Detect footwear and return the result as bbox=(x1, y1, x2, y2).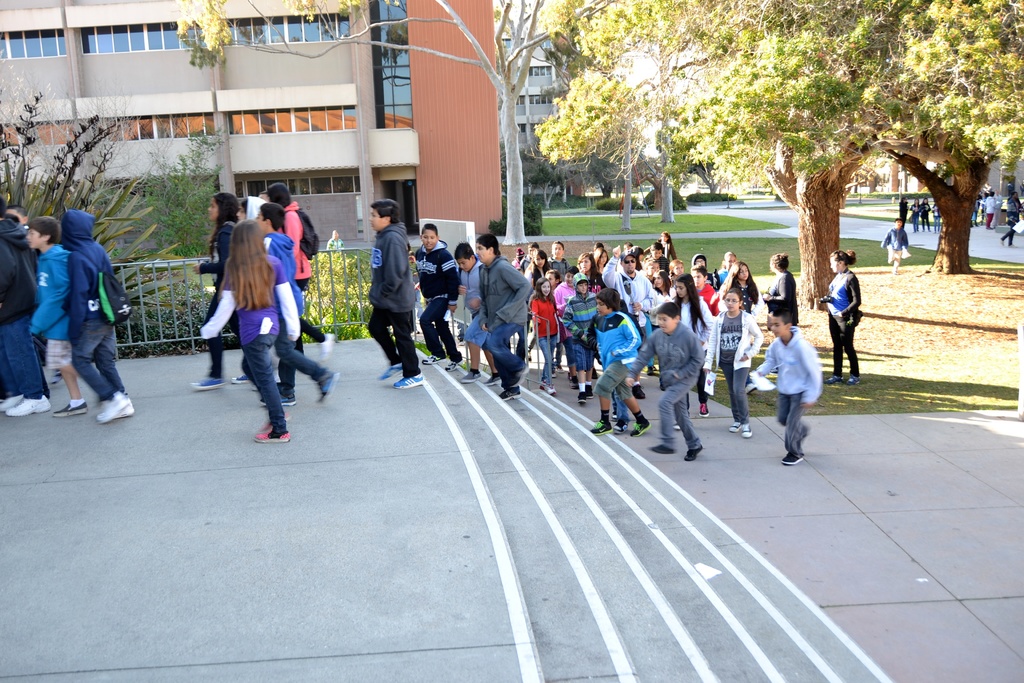
bbox=(5, 390, 52, 418).
